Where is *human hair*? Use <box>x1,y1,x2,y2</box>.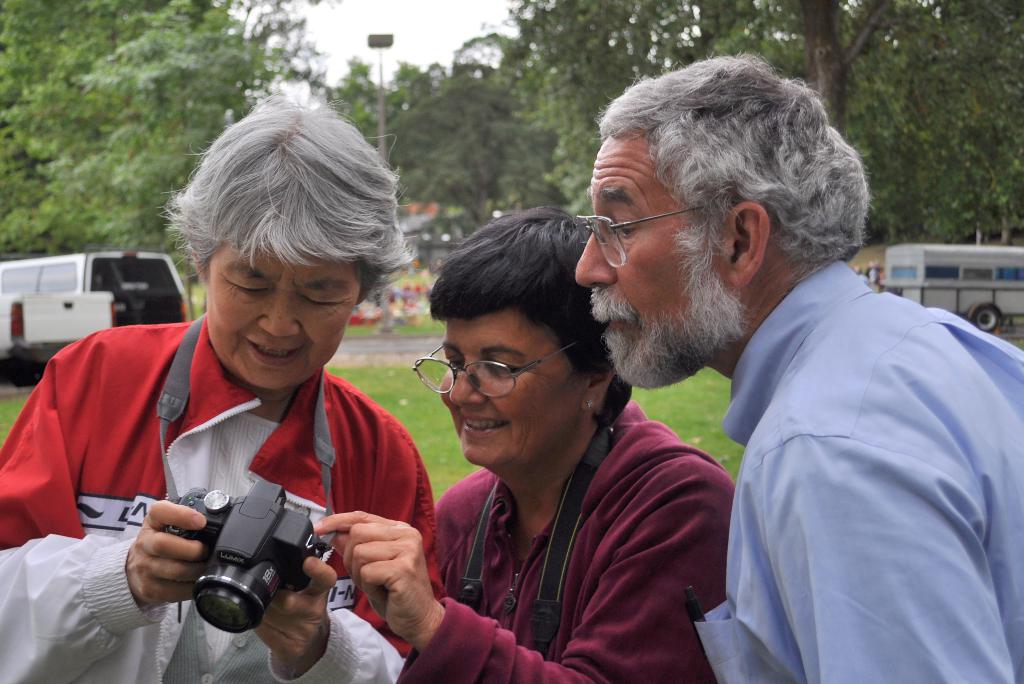
<box>428,209,642,426</box>.
